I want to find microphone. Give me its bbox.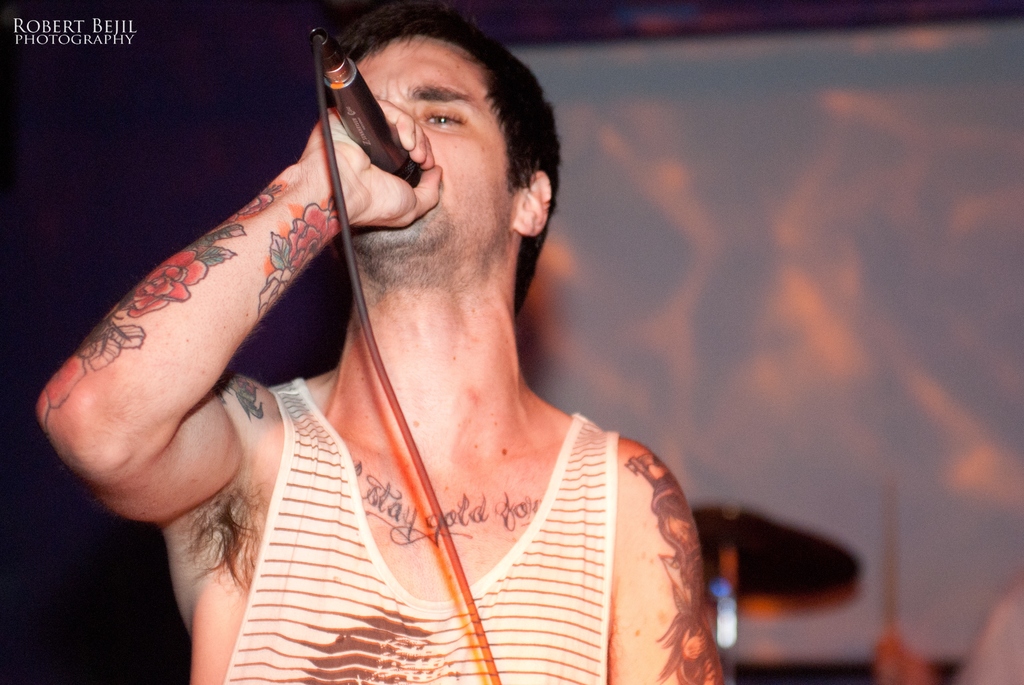
Rect(315, 25, 421, 189).
